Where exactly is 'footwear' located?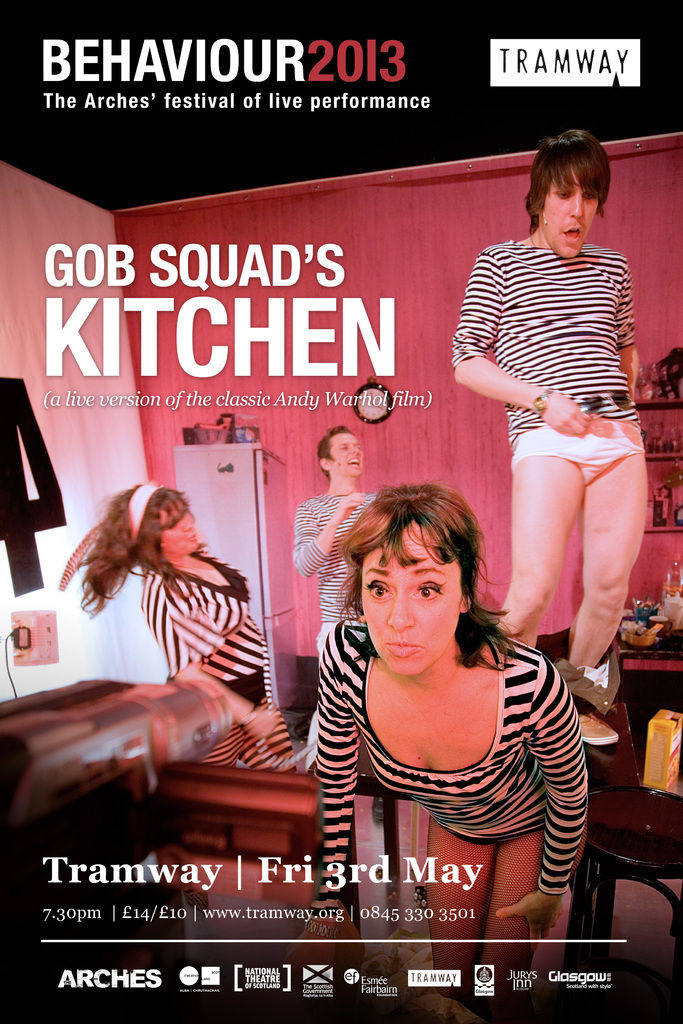
Its bounding box is left=579, top=710, right=621, bottom=746.
